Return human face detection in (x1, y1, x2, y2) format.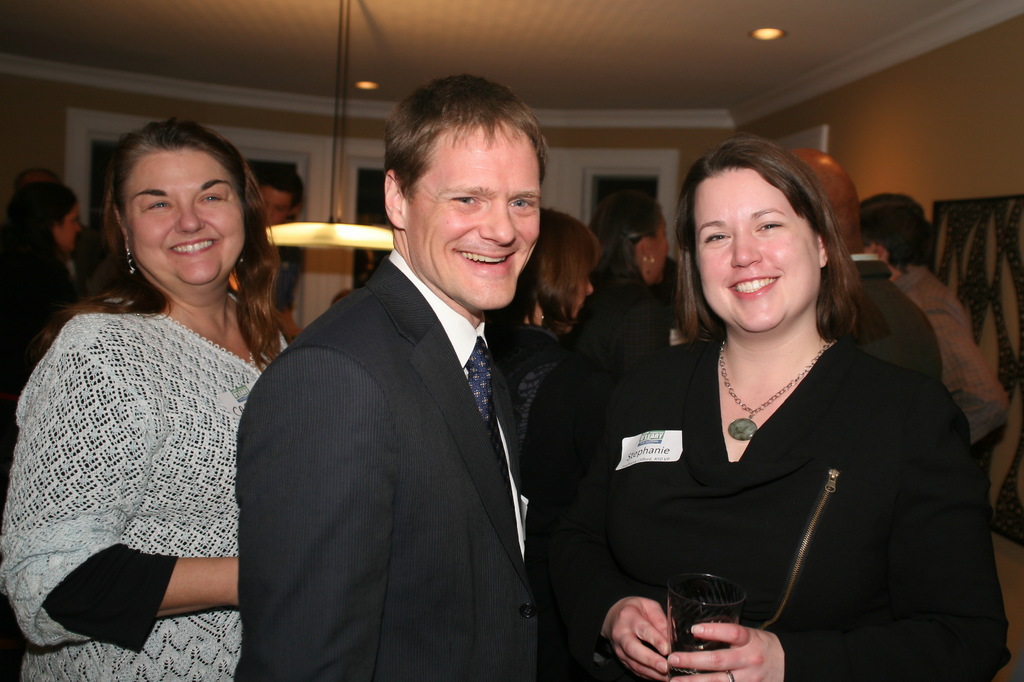
(122, 149, 245, 285).
